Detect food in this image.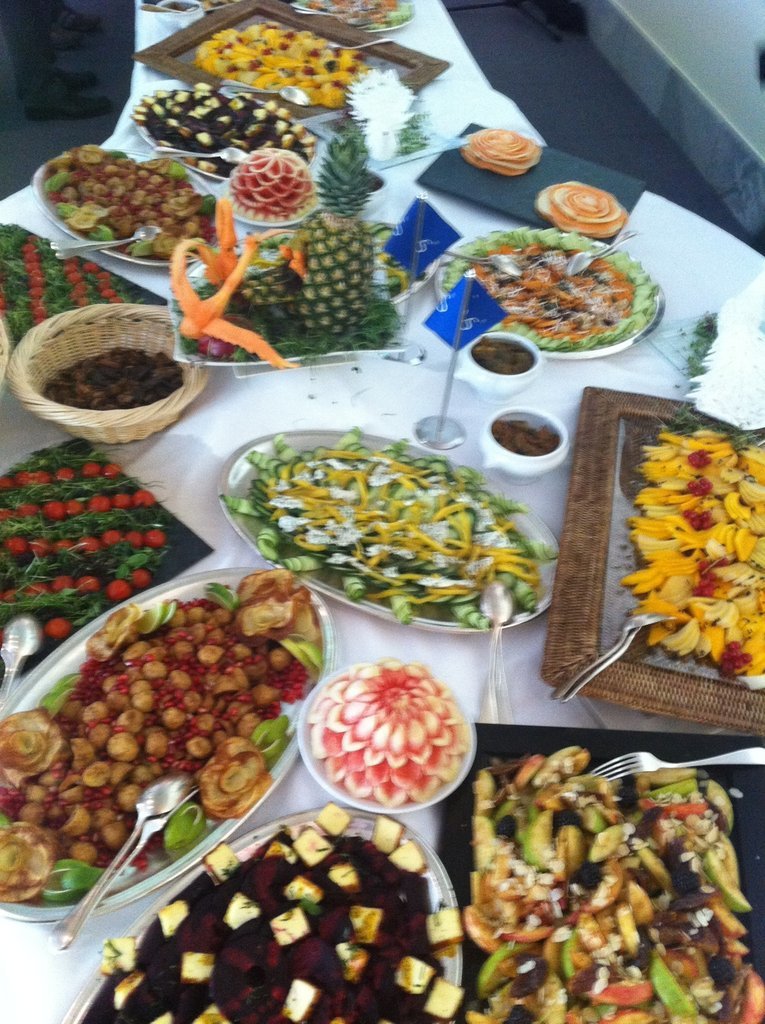
Detection: BBox(343, 70, 440, 164).
